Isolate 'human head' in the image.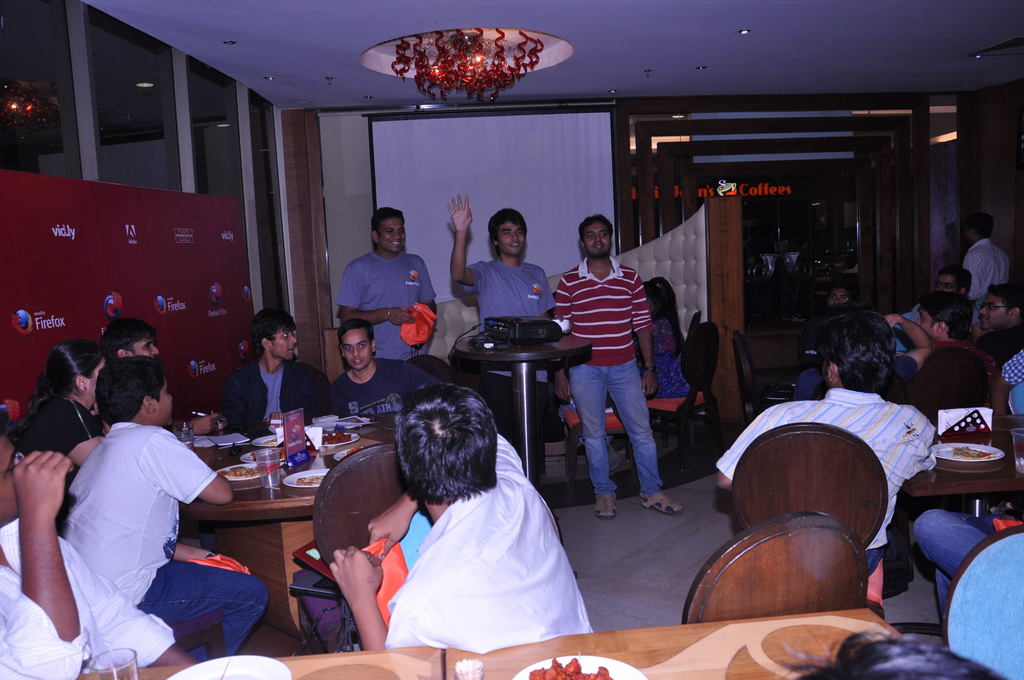
Isolated region: [left=579, top=213, right=614, bottom=255].
